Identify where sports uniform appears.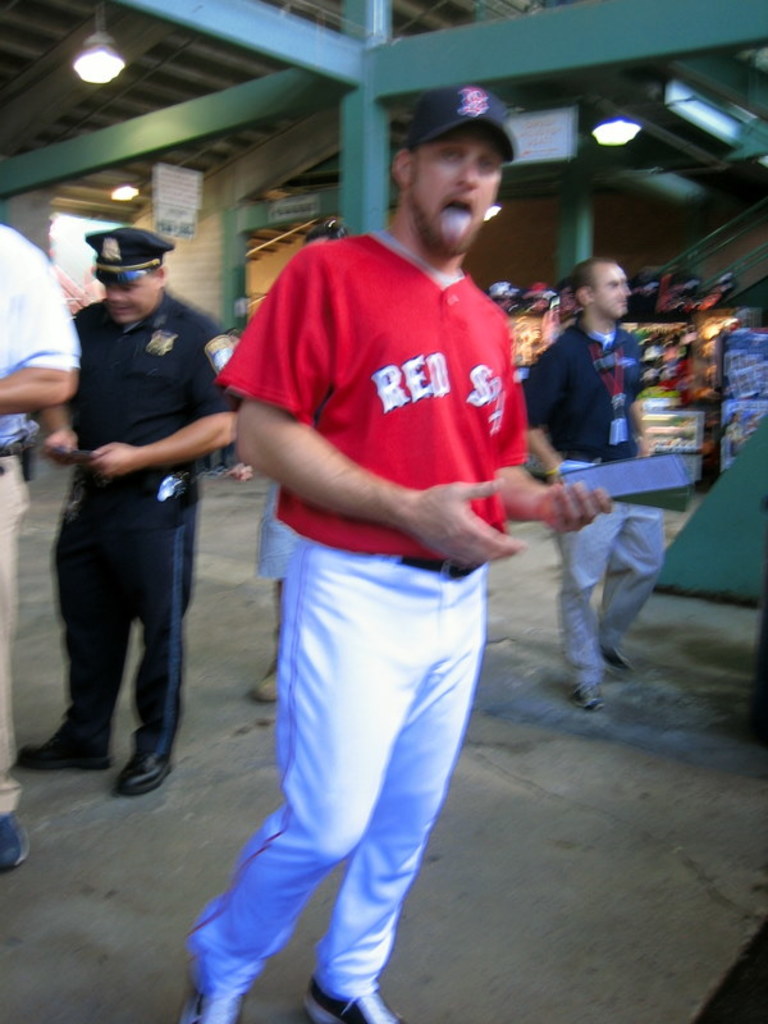
Appears at box=[212, 221, 554, 1005].
